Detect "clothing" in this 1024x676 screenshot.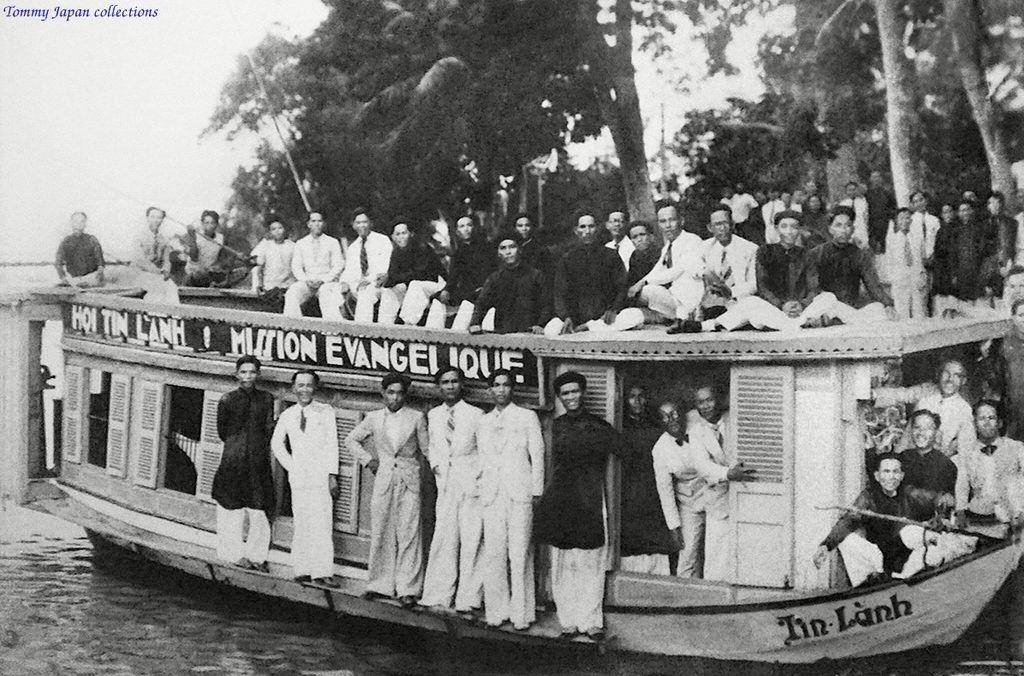
Detection: box=[467, 398, 554, 624].
